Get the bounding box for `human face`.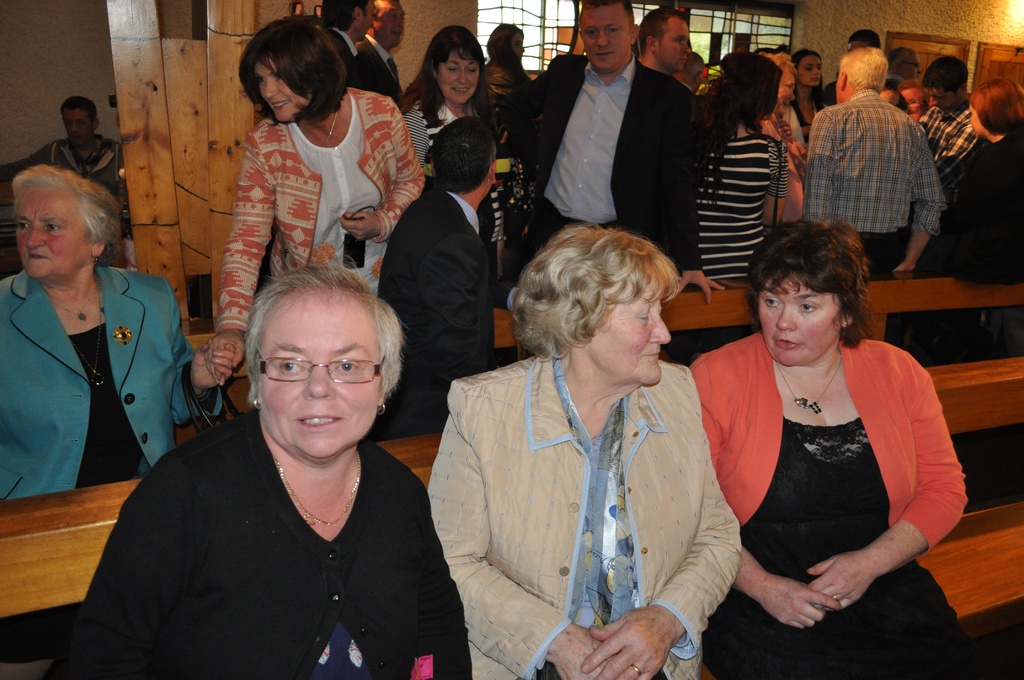
l=63, t=106, r=89, b=142.
